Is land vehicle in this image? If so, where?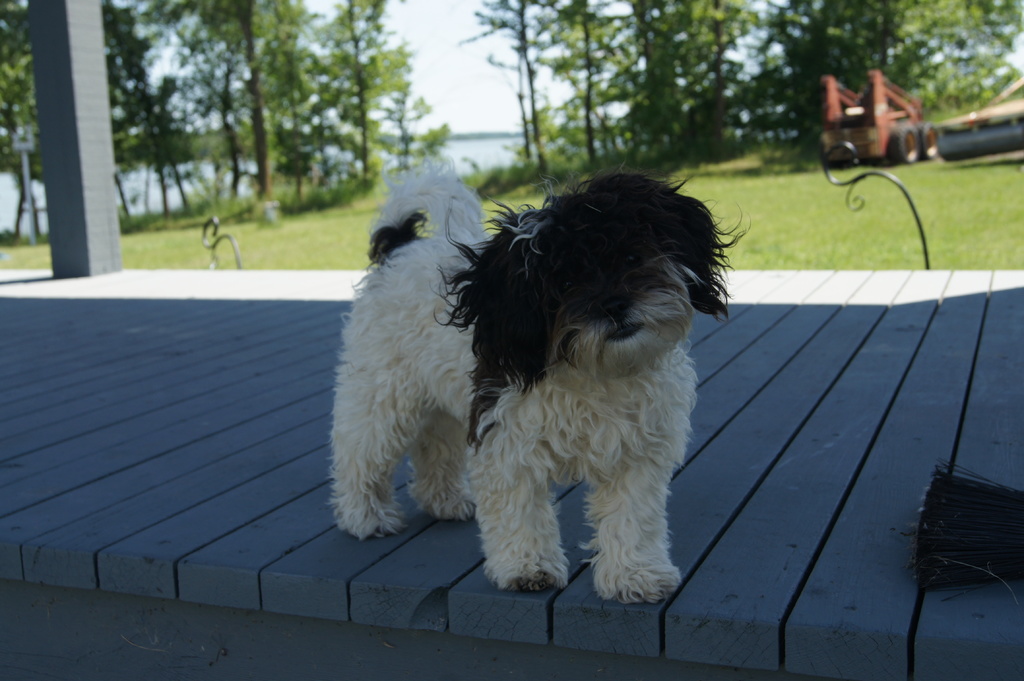
Yes, at {"x1": 818, "y1": 63, "x2": 937, "y2": 167}.
